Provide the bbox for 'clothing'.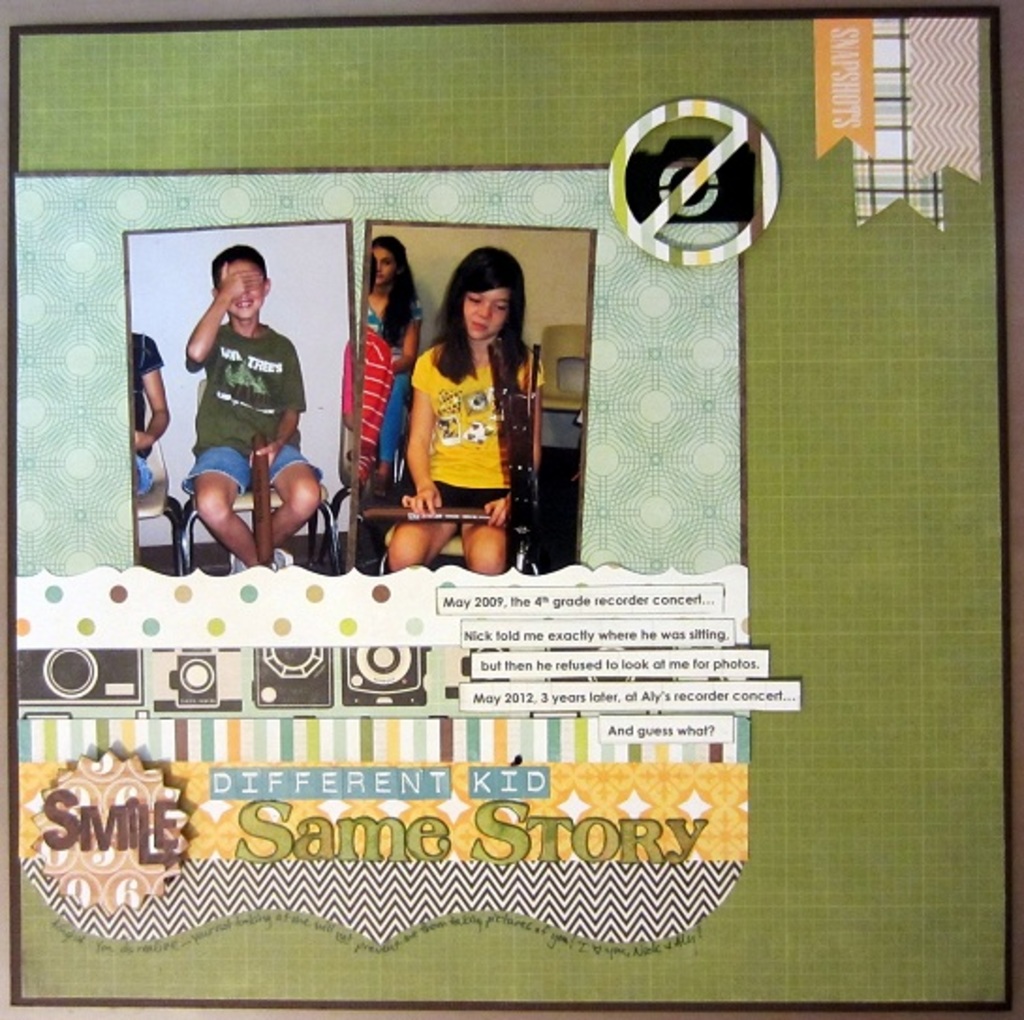
361,291,423,458.
